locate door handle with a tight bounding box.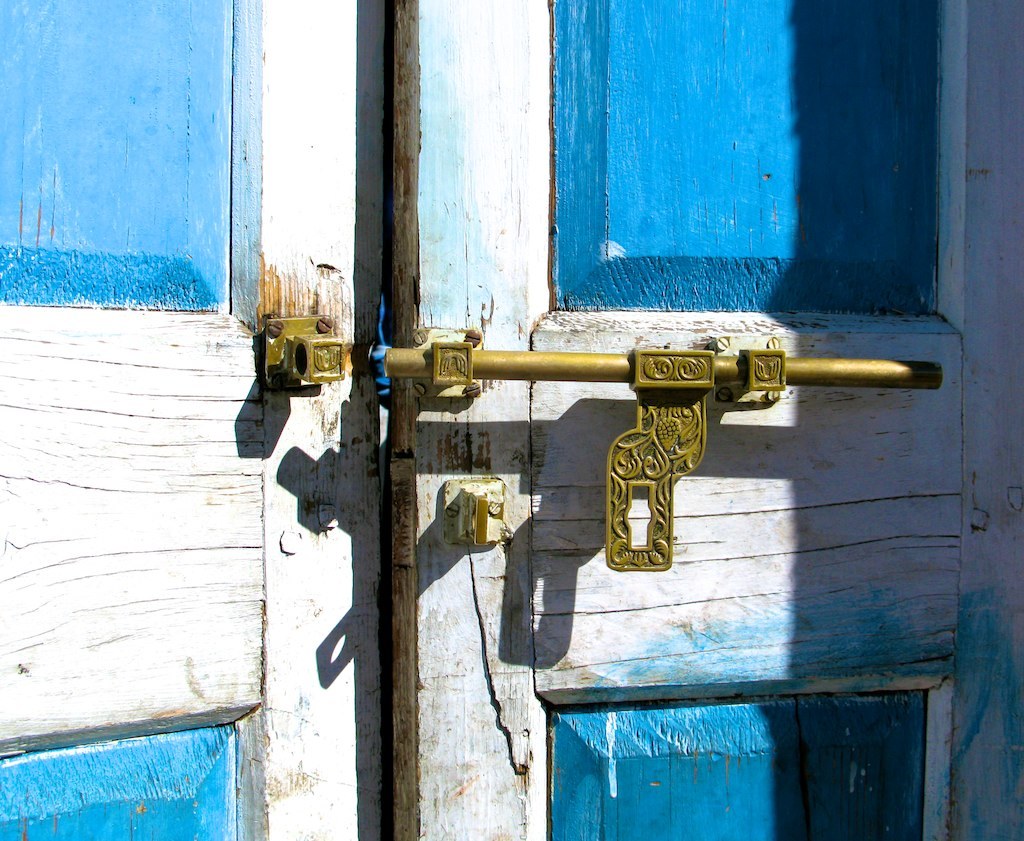
<region>386, 344, 944, 570</region>.
